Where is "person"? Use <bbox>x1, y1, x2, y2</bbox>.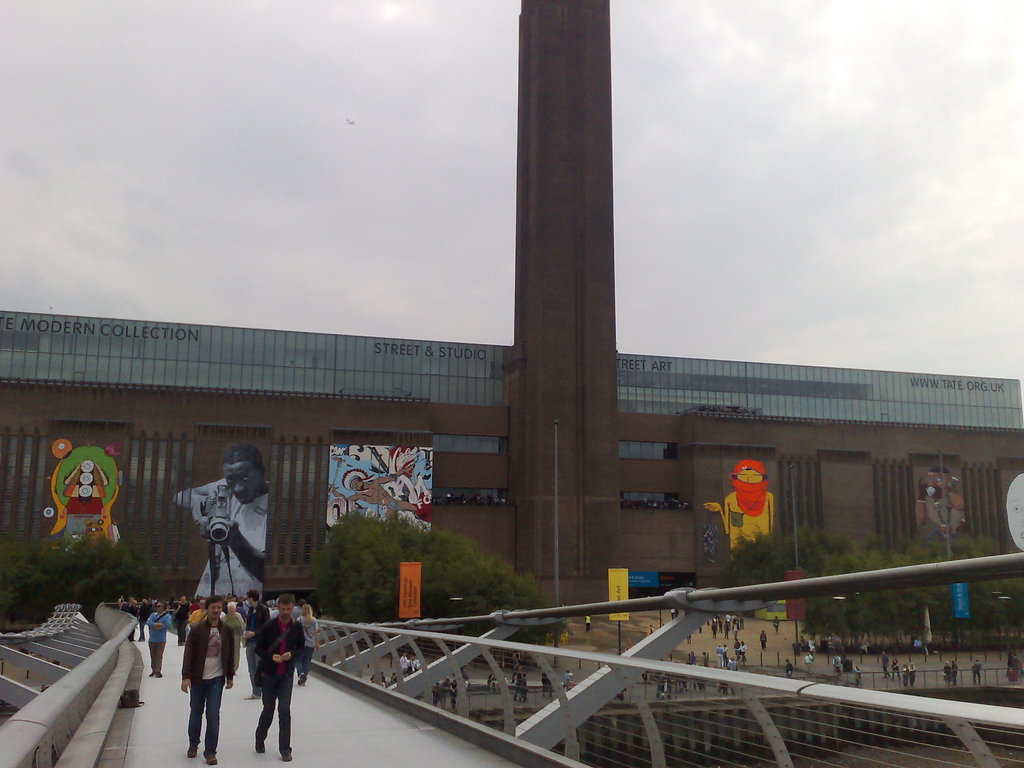
<bbox>147, 600, 173, 682</bbox>.
